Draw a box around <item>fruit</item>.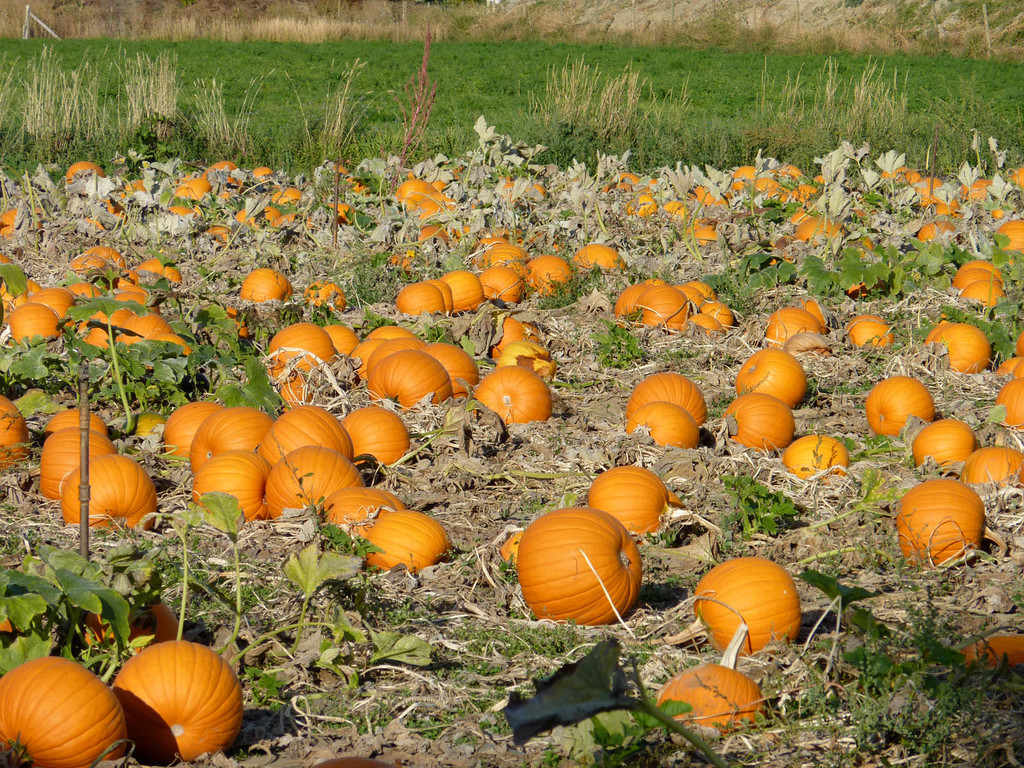
[890, 480, 987, 565].
